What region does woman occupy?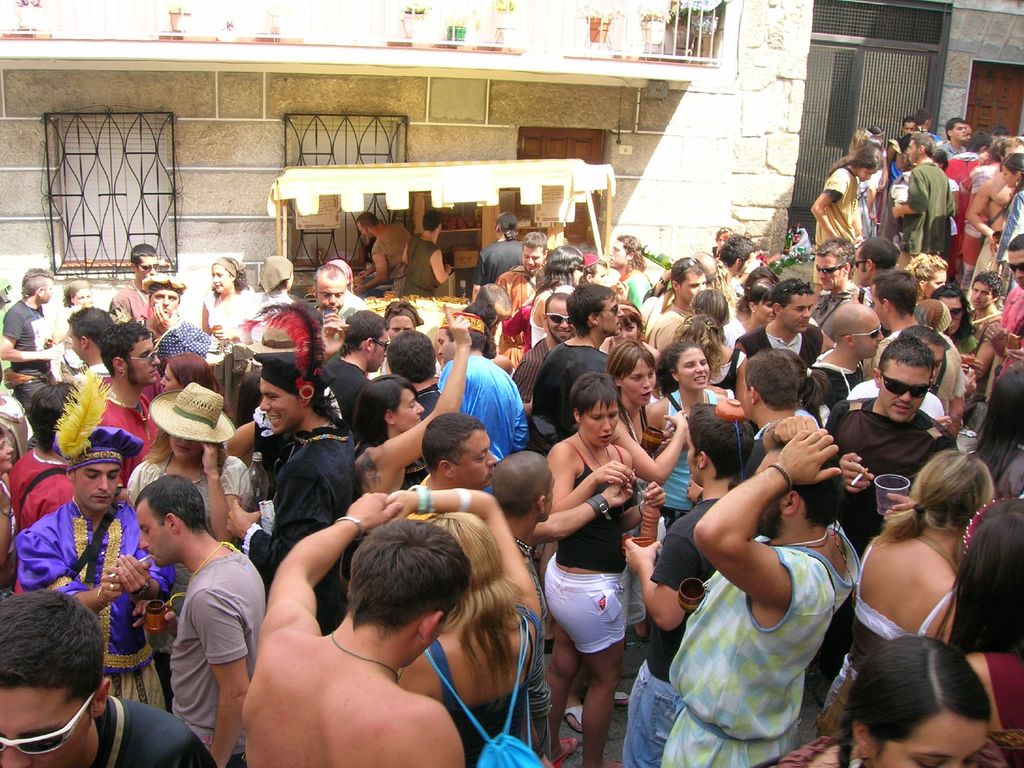
x1=851, y1=127, x2=880, y2=234.
